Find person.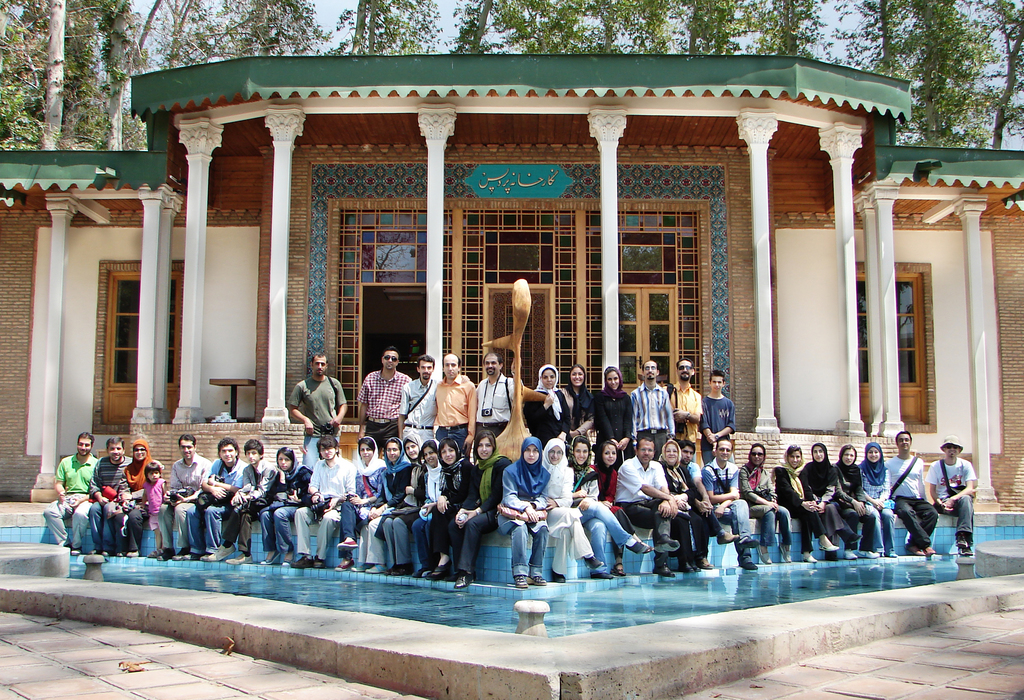
(680,450,712,505).
